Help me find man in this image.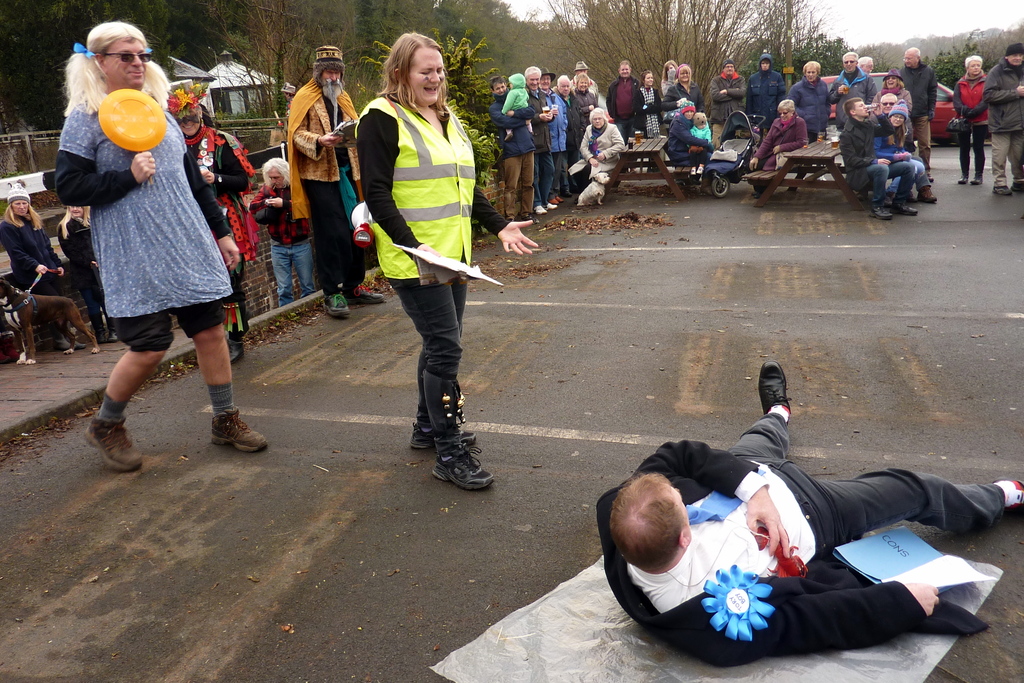
Found it: <region>524, 63, 557, 215</region>.
